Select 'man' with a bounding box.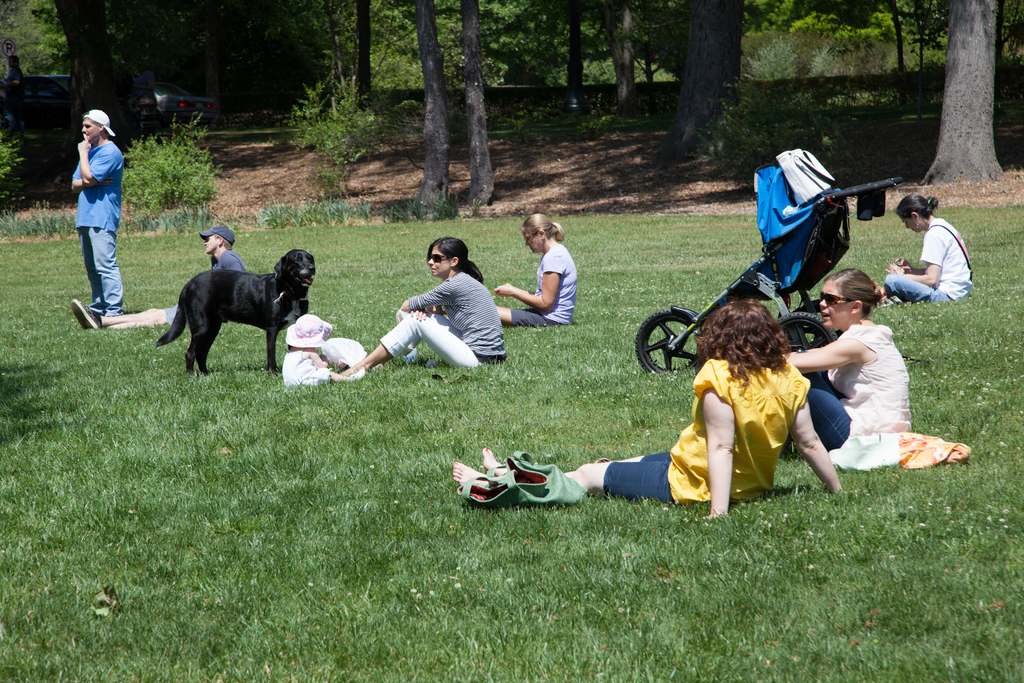
[66,104,127,313].
